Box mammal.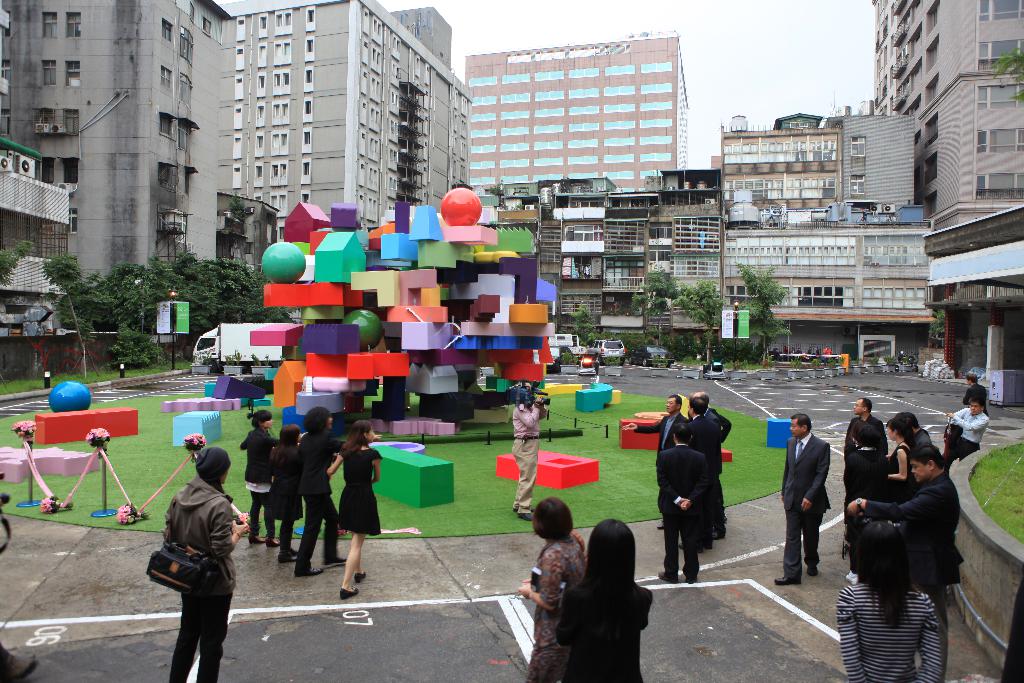
region(511, 379, 547, 520).
